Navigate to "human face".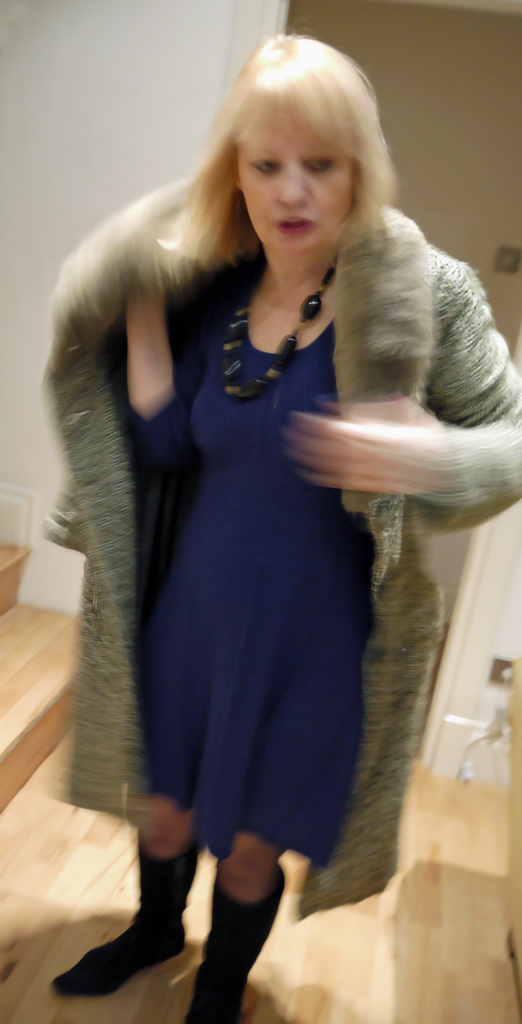
Navigation target: (239,99,356,259).
